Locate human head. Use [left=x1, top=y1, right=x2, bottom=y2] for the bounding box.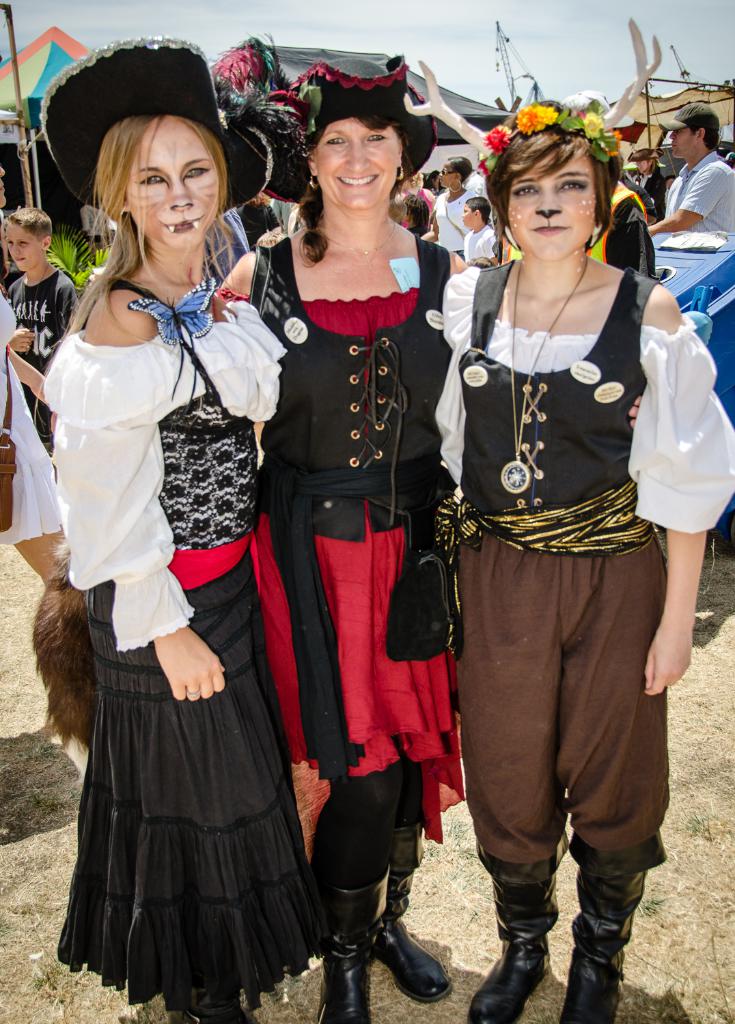
[left=100, top=116, right=227, bottom=247].
